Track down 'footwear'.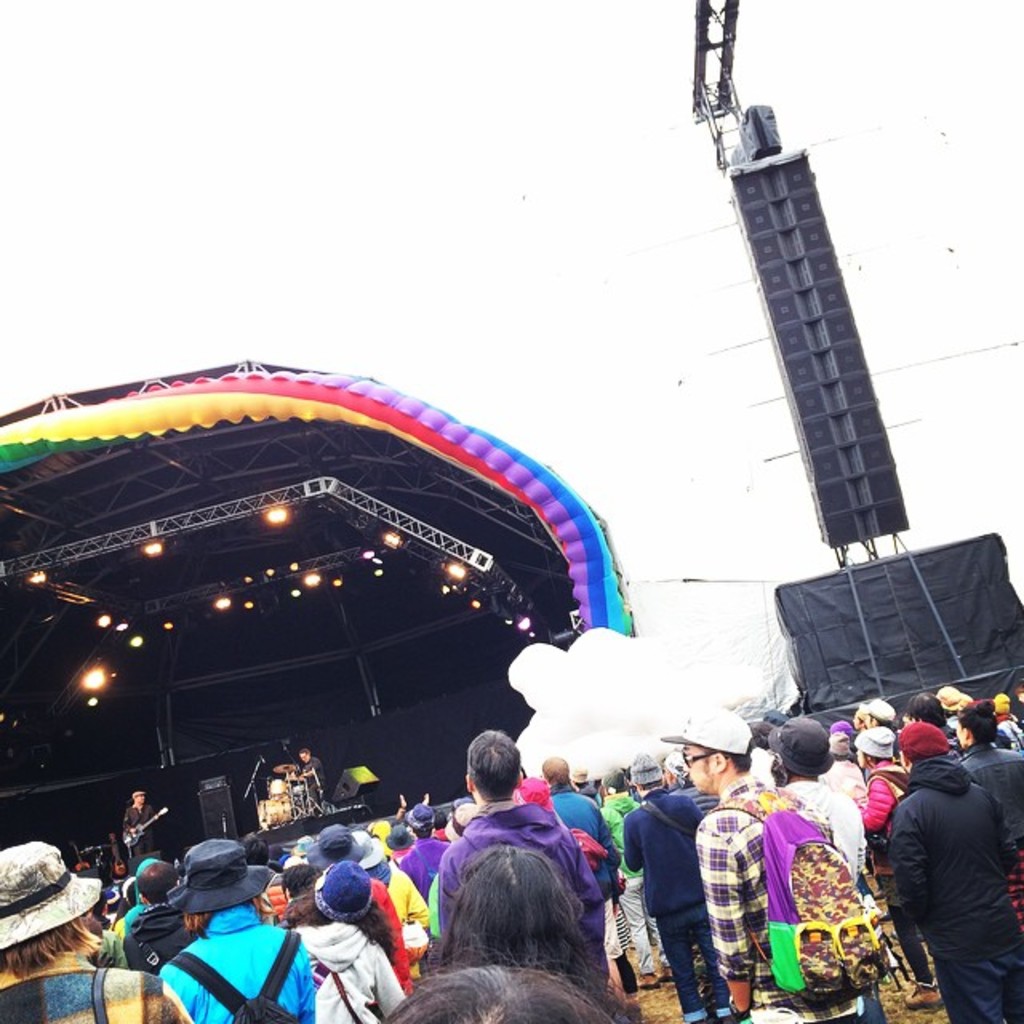
Tracked to box=[637, 973, 664, 992].
